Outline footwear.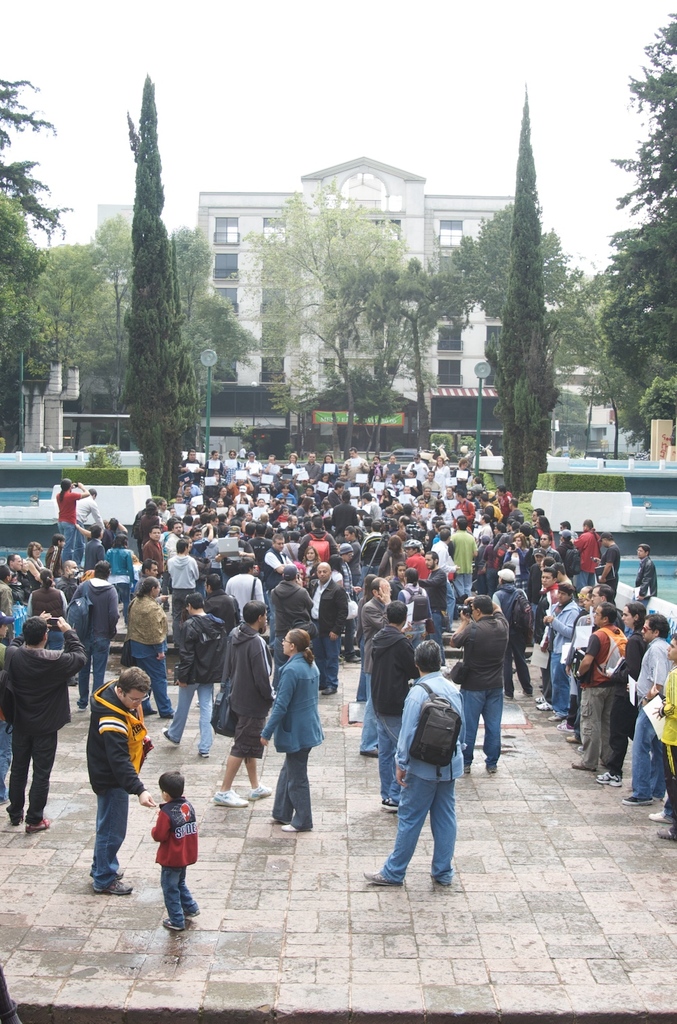
Outline: Rect(535, 689, 558, 708).
